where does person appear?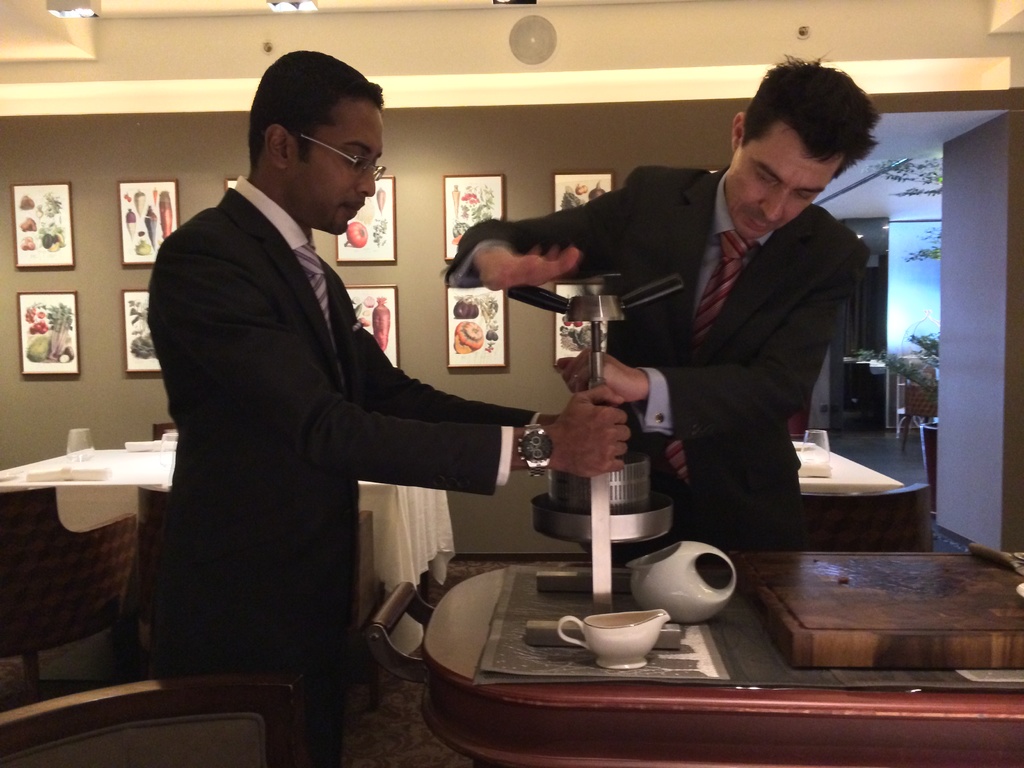
Appears at 533/42/903/596.
